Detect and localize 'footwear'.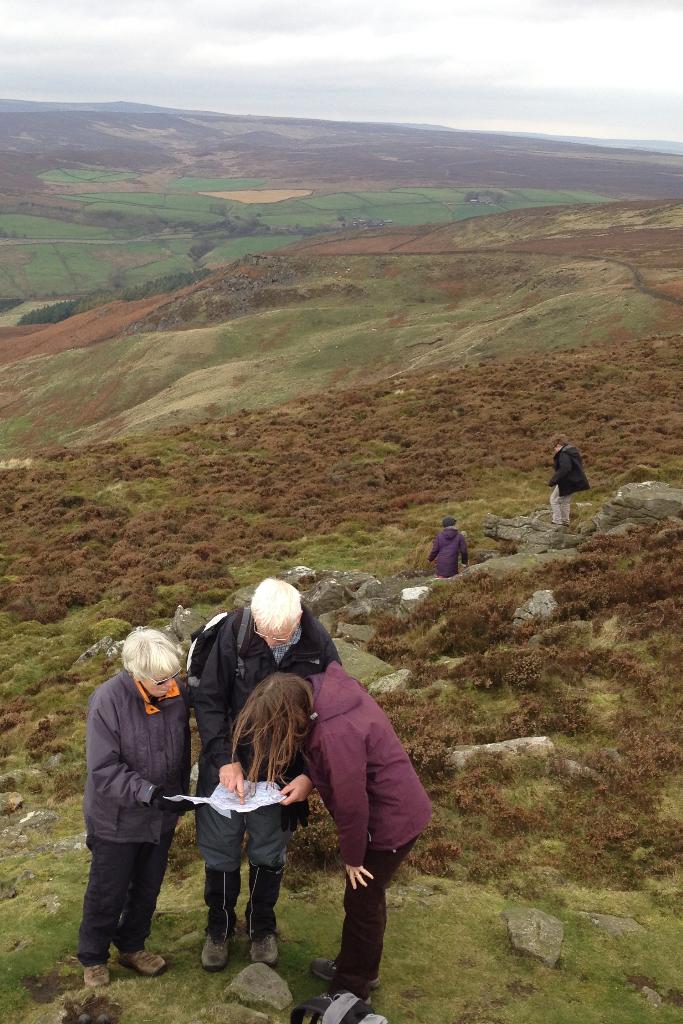
Localized at region(115, 940, 176, 975).
